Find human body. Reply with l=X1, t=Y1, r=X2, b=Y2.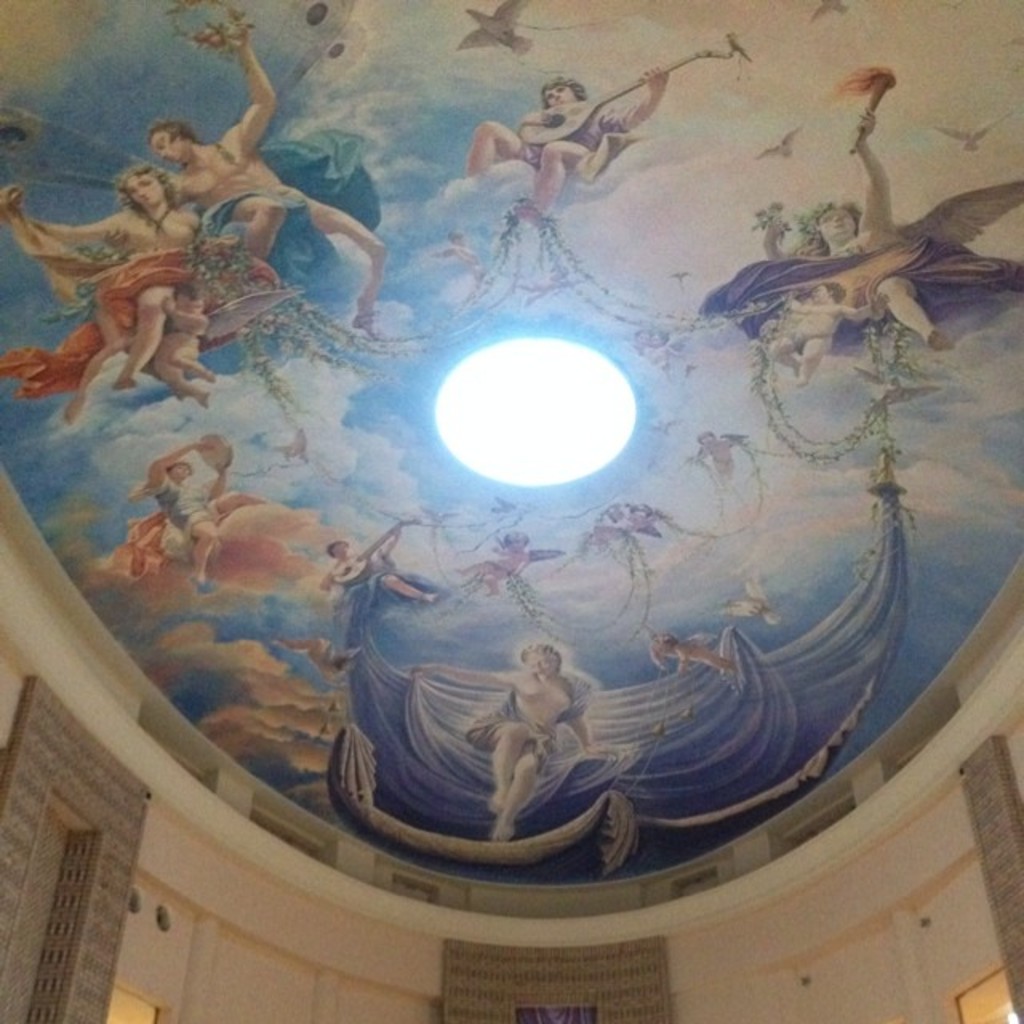
l=686, t=440, r=744, b=498.
